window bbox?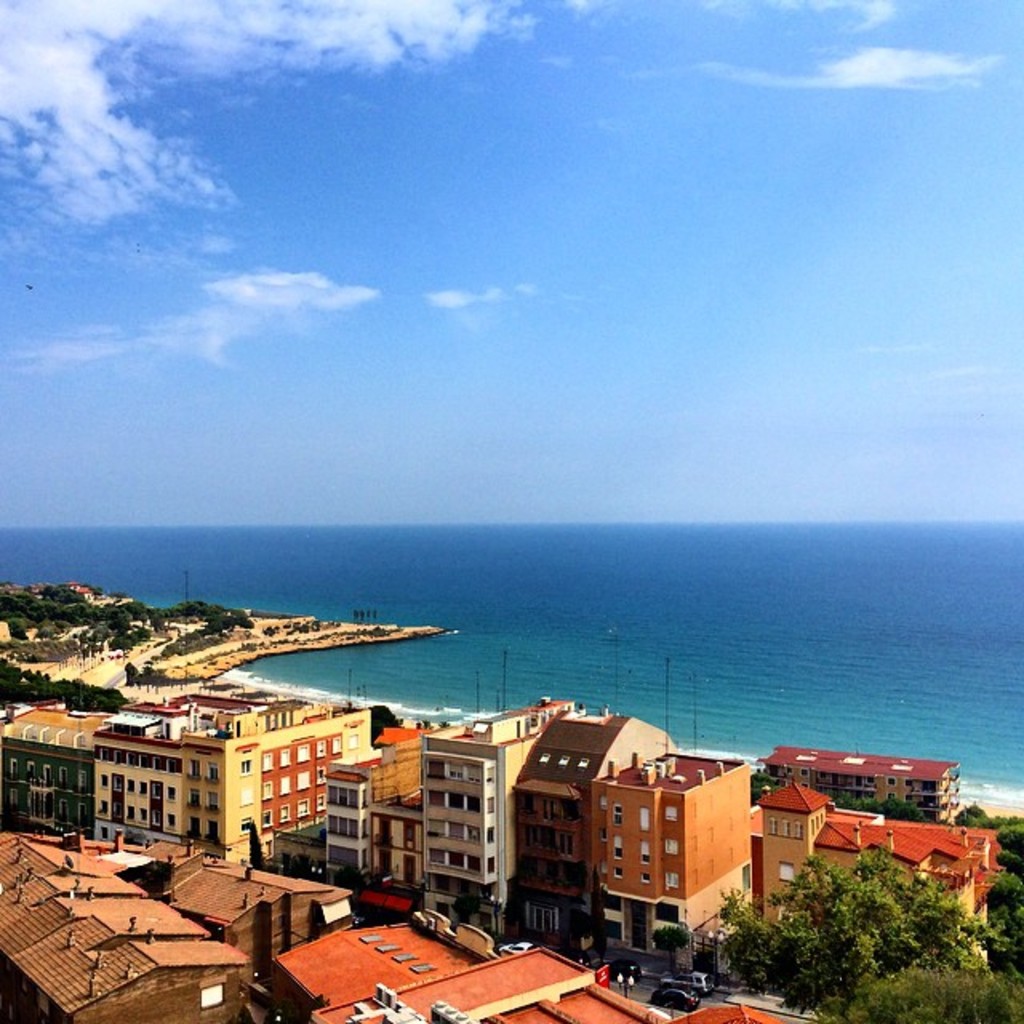
select_region(642, 840, 650, 862)
